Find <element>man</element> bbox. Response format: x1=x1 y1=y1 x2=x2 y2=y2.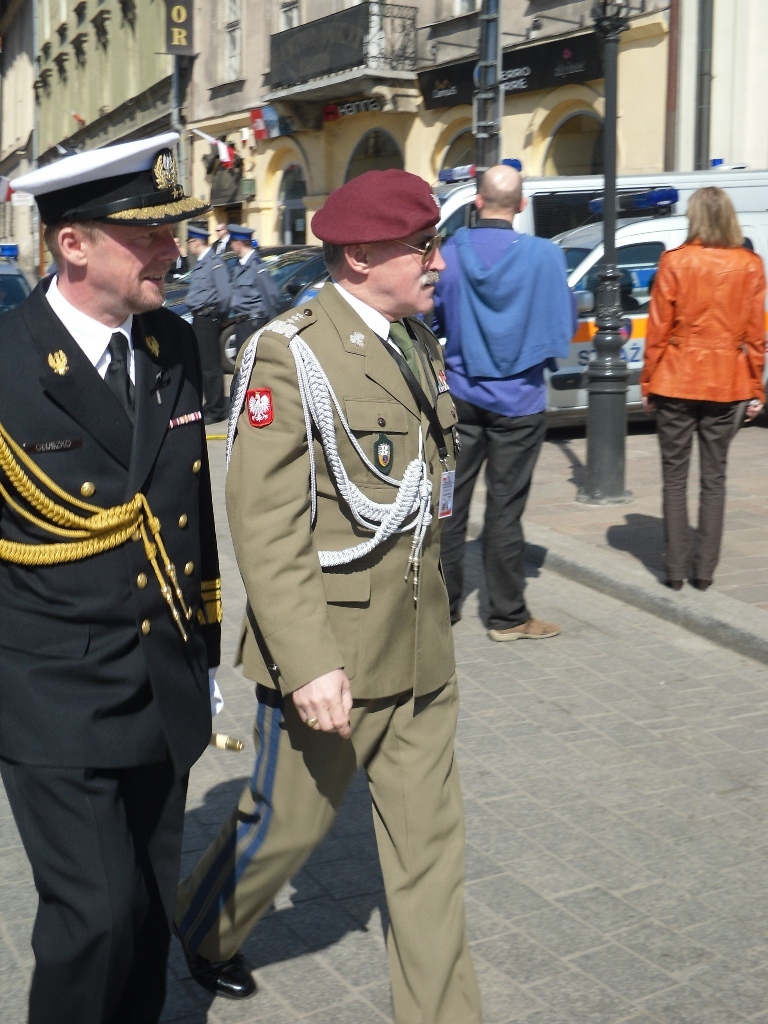
x1=228 y1=226 x2=282 y2=414.
